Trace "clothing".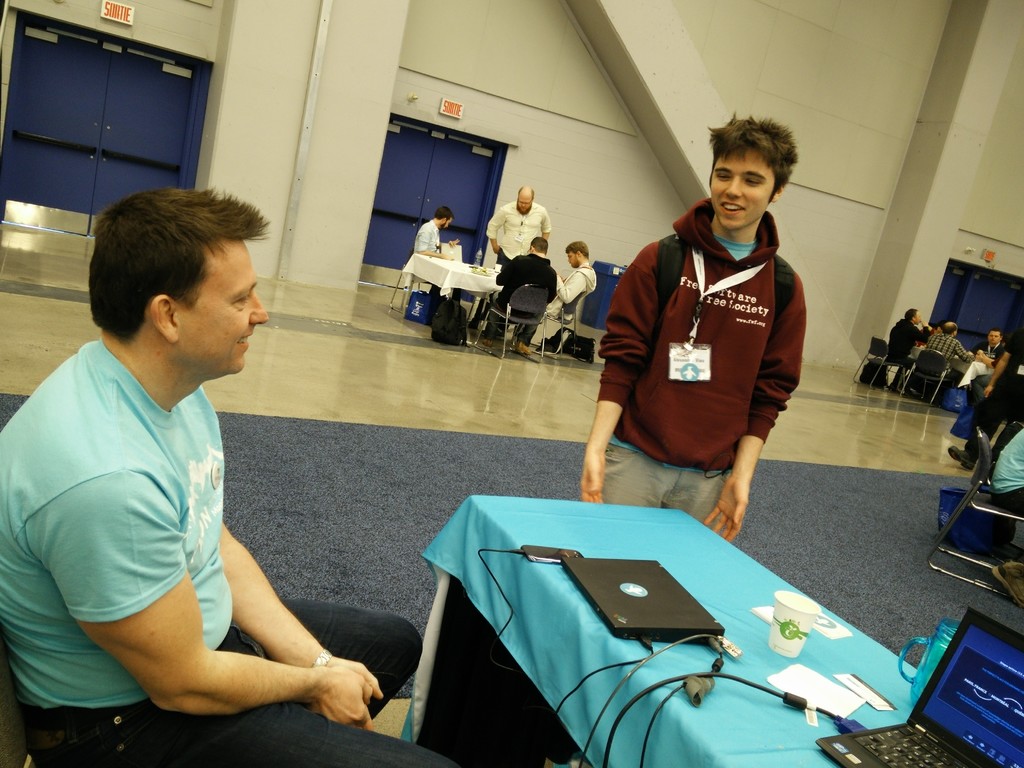
Traced to crop(957, 338, 1007, 384).
